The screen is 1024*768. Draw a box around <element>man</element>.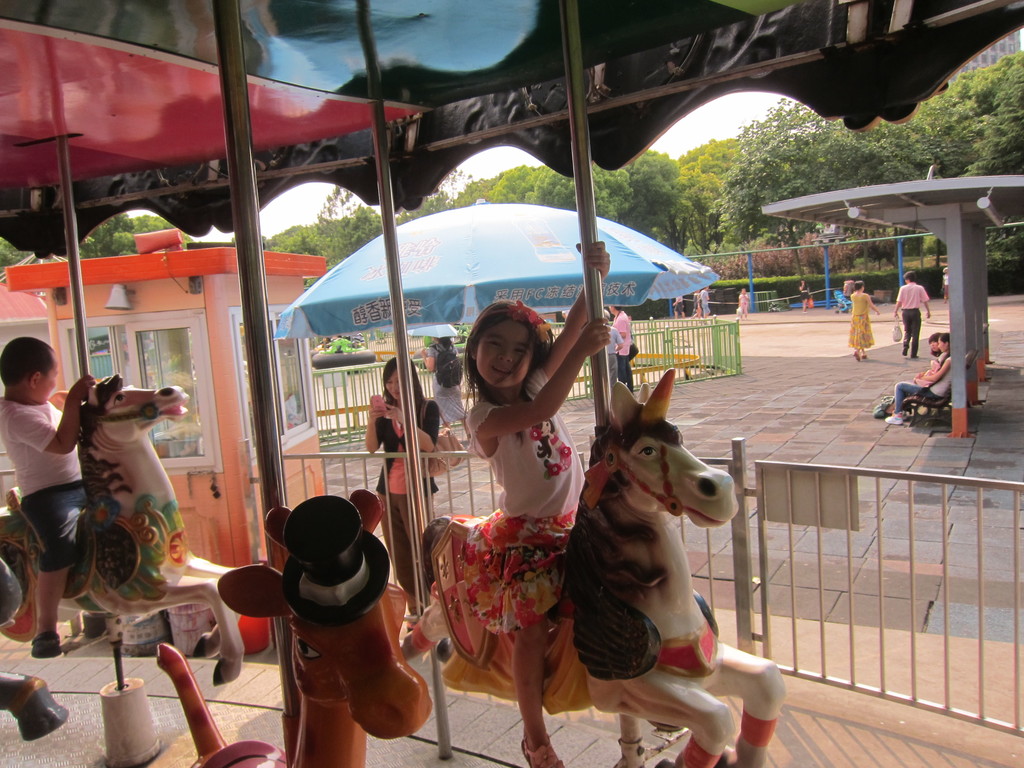
[left=699, top=284, right=708, bottom=321].
